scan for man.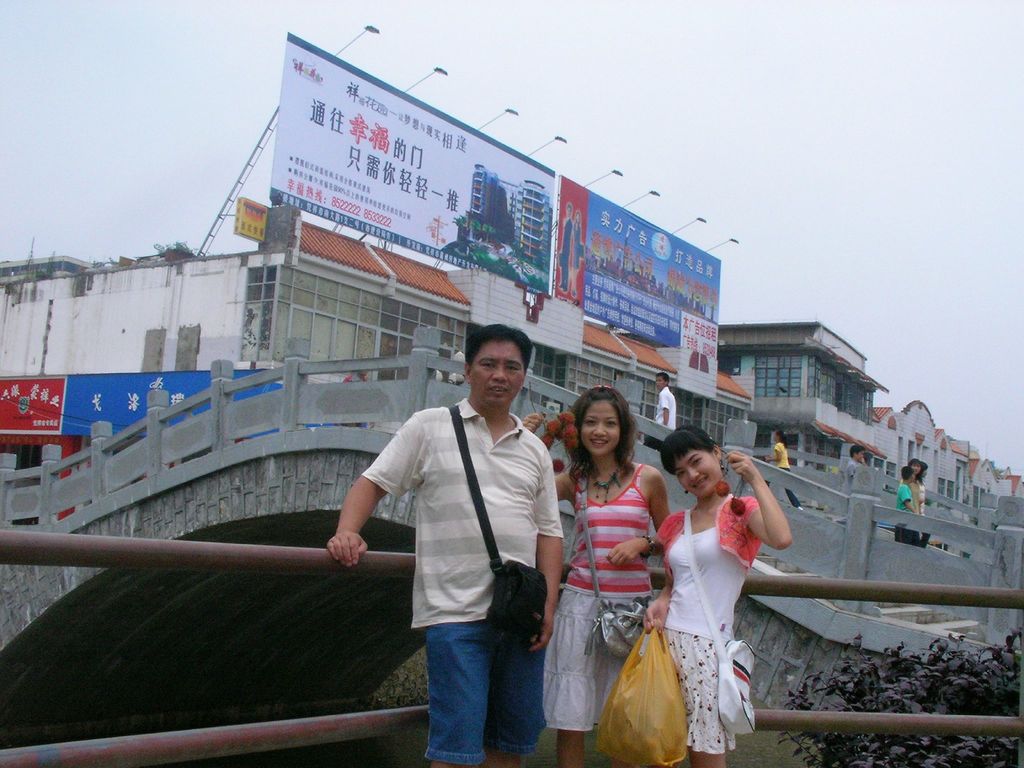
Scan result: x1=332, y1=323, x2=567, y2=754.
